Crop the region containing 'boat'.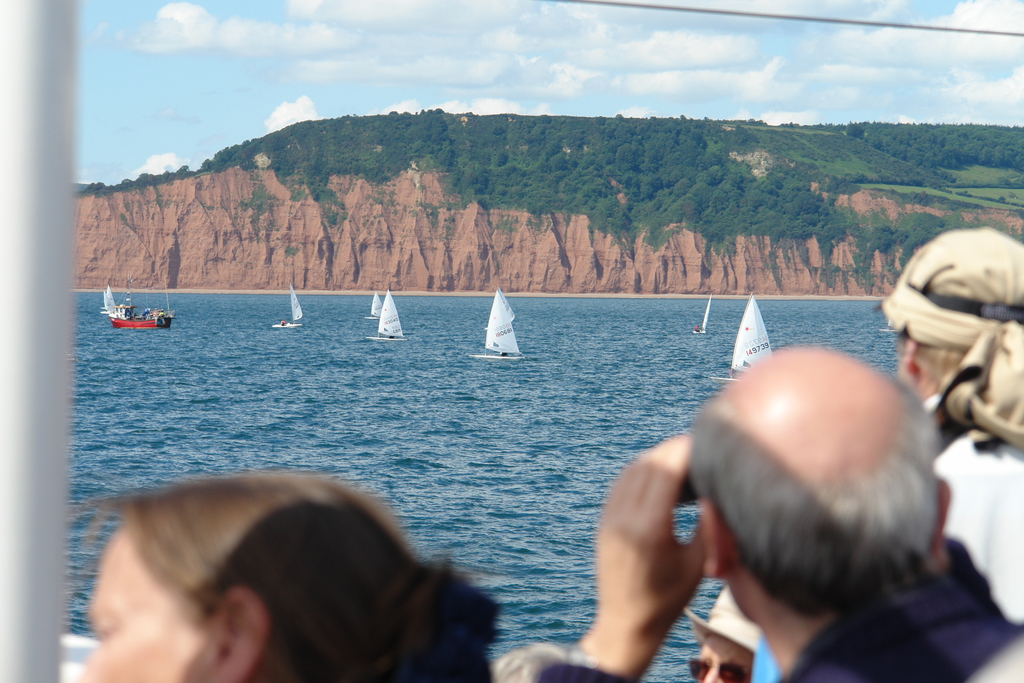
Crop region: {"left": 363, "top": 288, "right": 406, "bottom": 342}.
